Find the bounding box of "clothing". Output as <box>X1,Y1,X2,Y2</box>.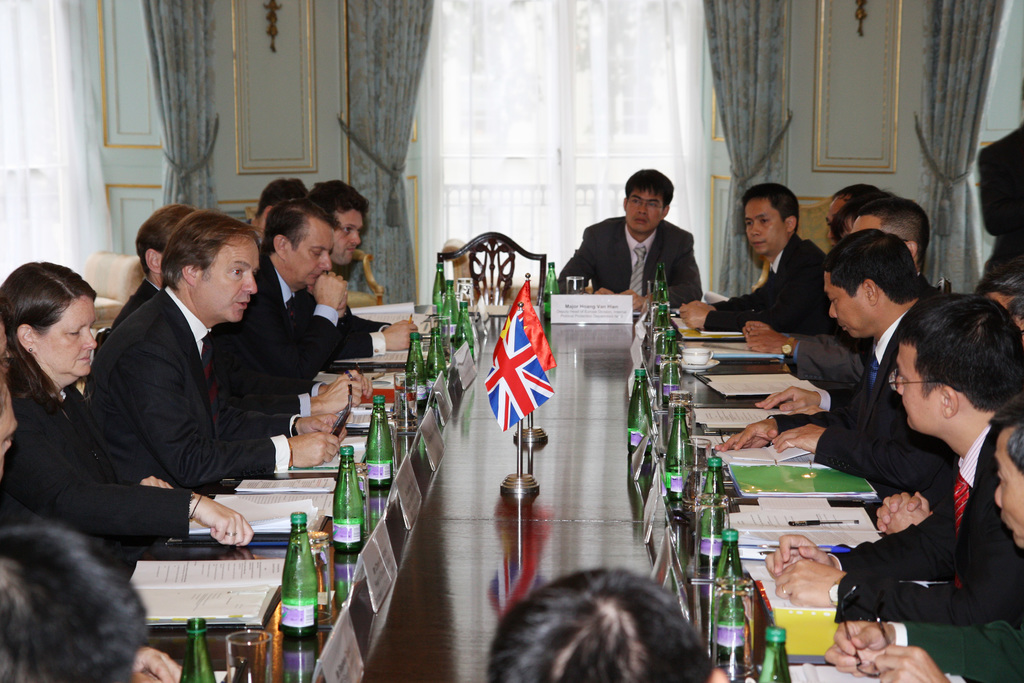
<box>790,327,869,393</box>.
